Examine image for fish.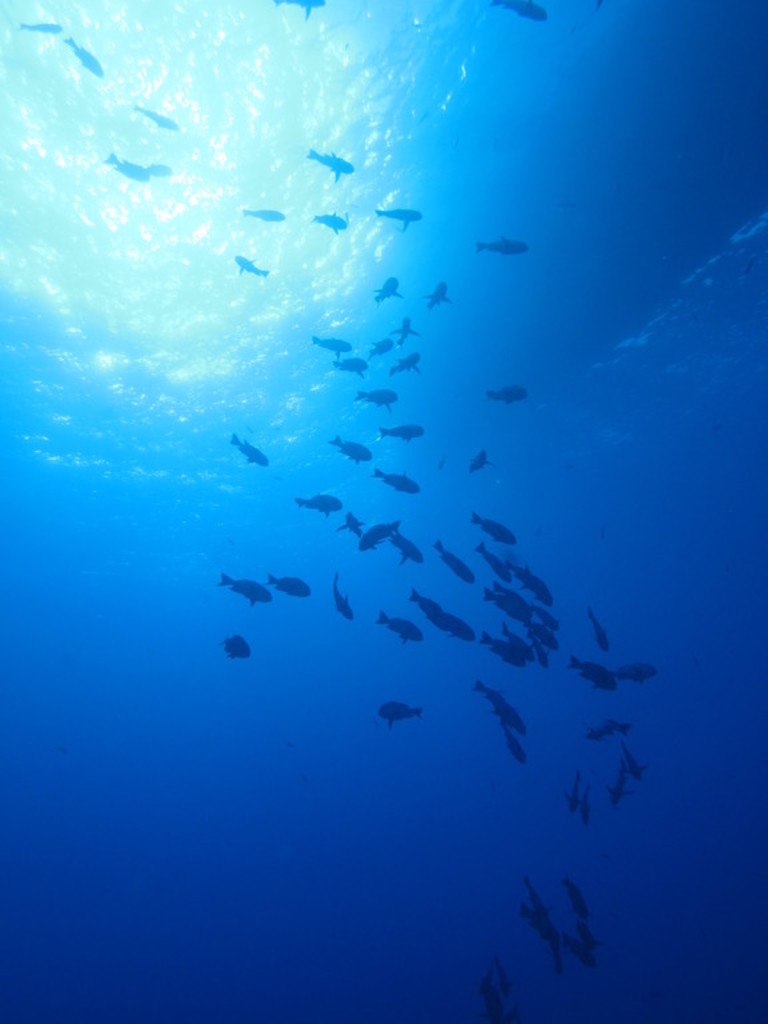
Examination result: l=143, t=161, r=167, b=181.
